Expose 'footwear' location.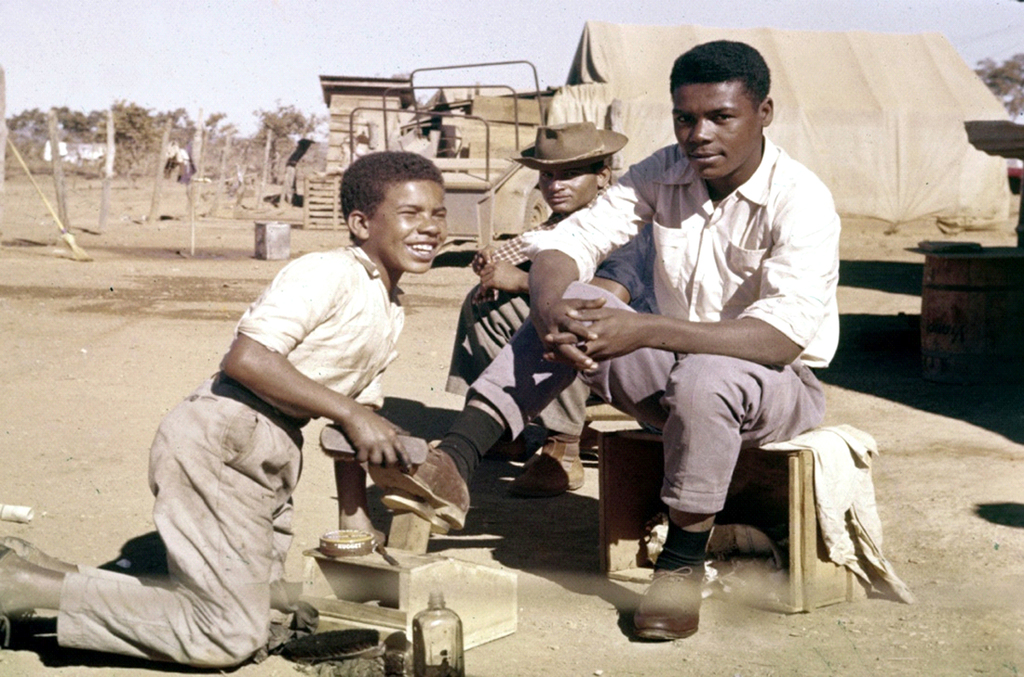
Exposed at region(365, 442, 470, 530).
